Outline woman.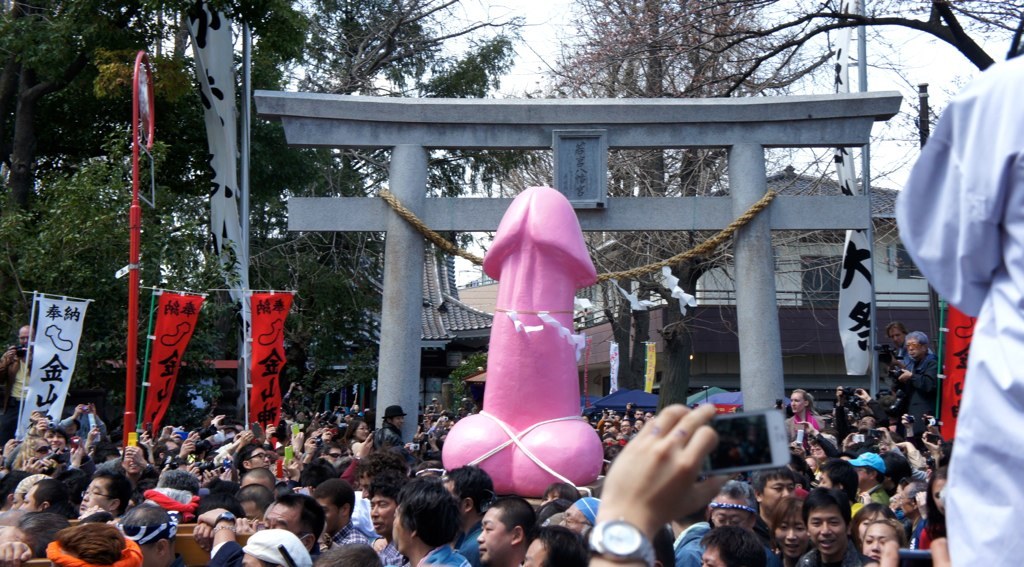
Outline: pyautogui.locateOnScreen(860, 518, 900, 566).
